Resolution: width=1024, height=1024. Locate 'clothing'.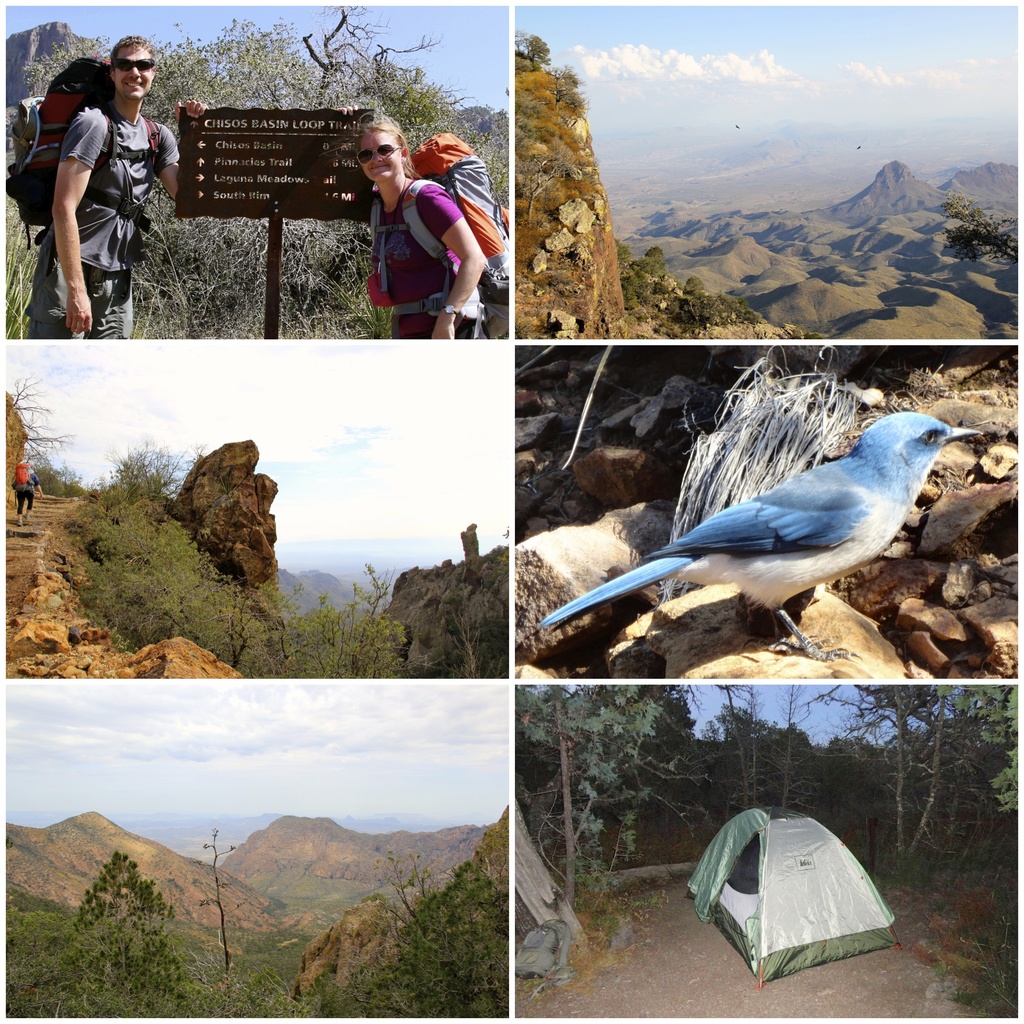
x1=364, y1=174, x2=486, y2=346.
